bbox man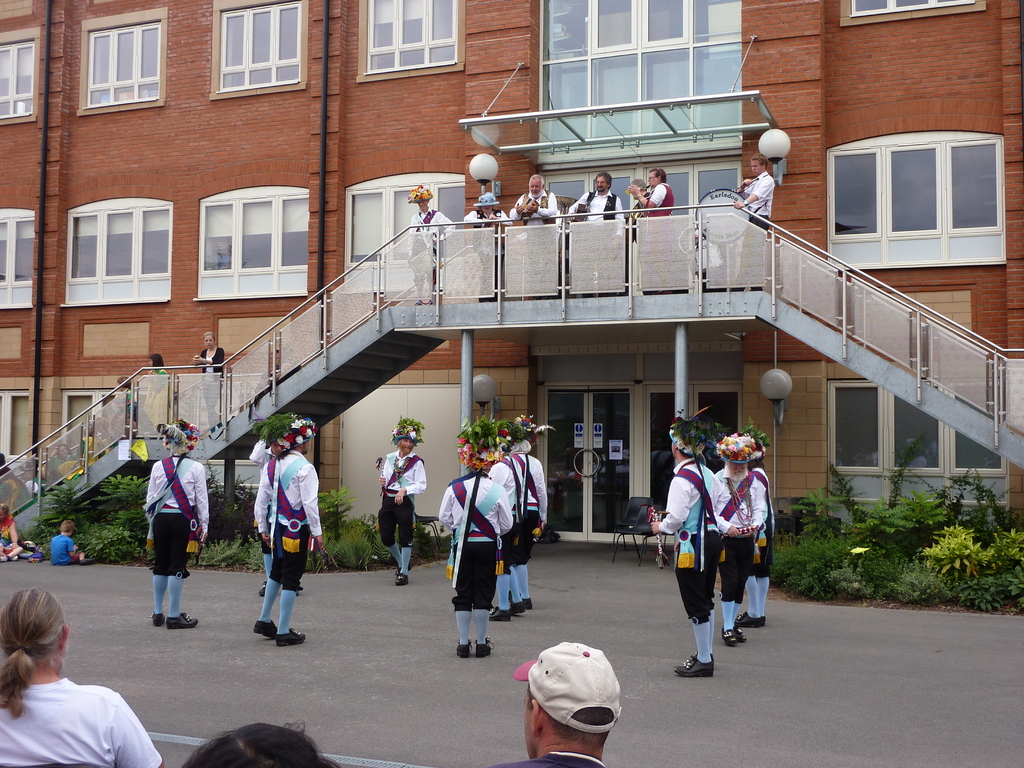
bbox=[147, 420, 216, 628]
